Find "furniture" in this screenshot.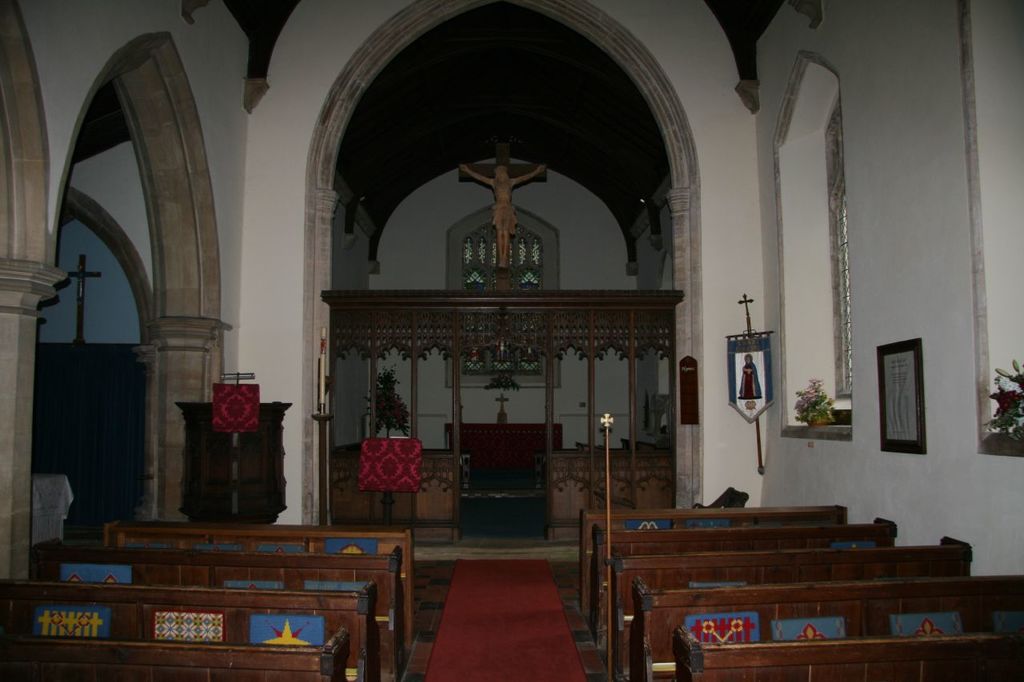
The bounding box for "furniture" is x1=178, y1=393, x2=290, y2=522.
